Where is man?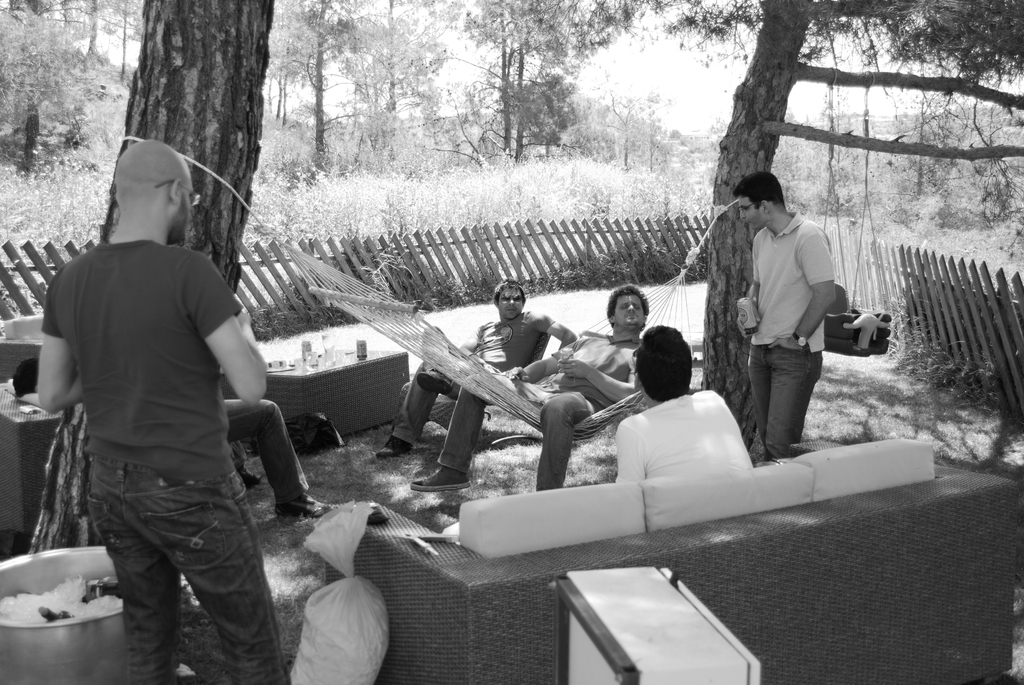
rect(31, 130, 287, 677).
